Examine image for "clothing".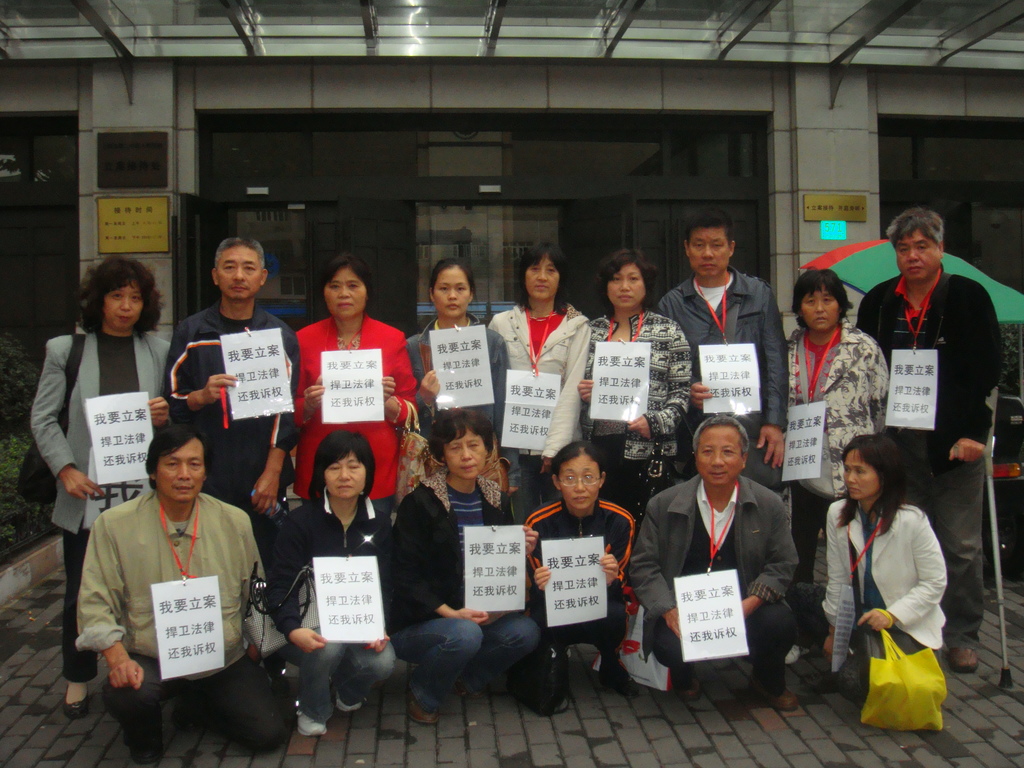
Examination result: {"left": 291, "top": 314, "right": 413, "bottom": 515}.
